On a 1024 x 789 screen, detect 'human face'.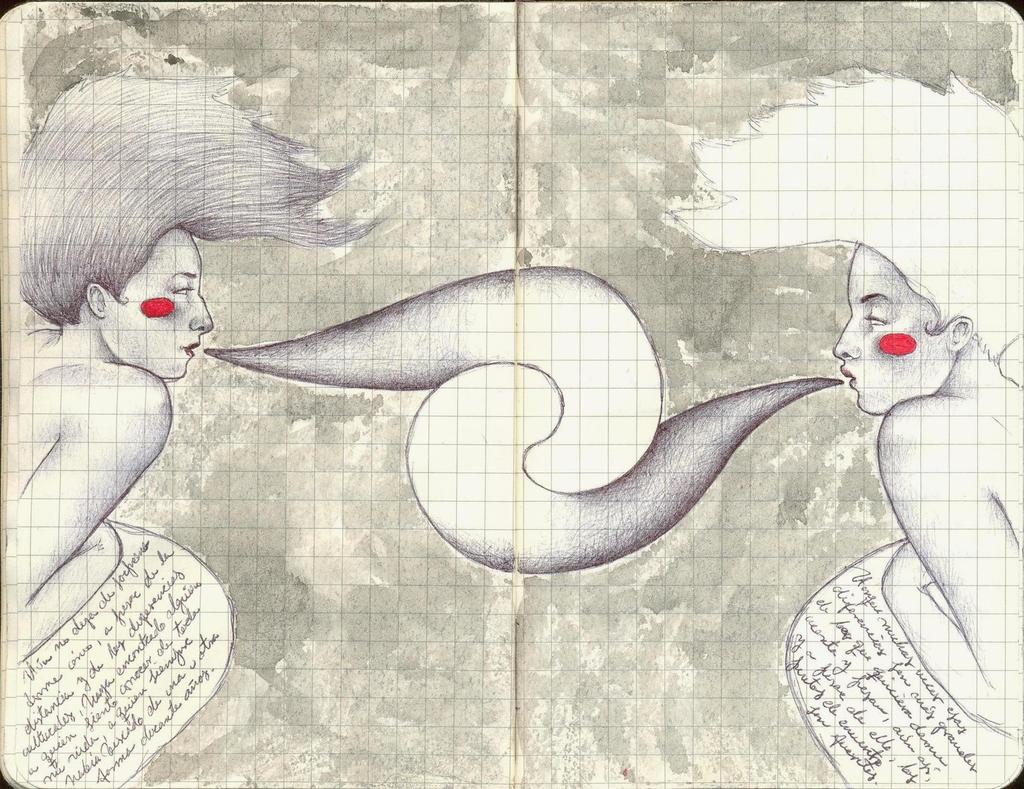
left=832, top=241, right=945, bottom=418.
